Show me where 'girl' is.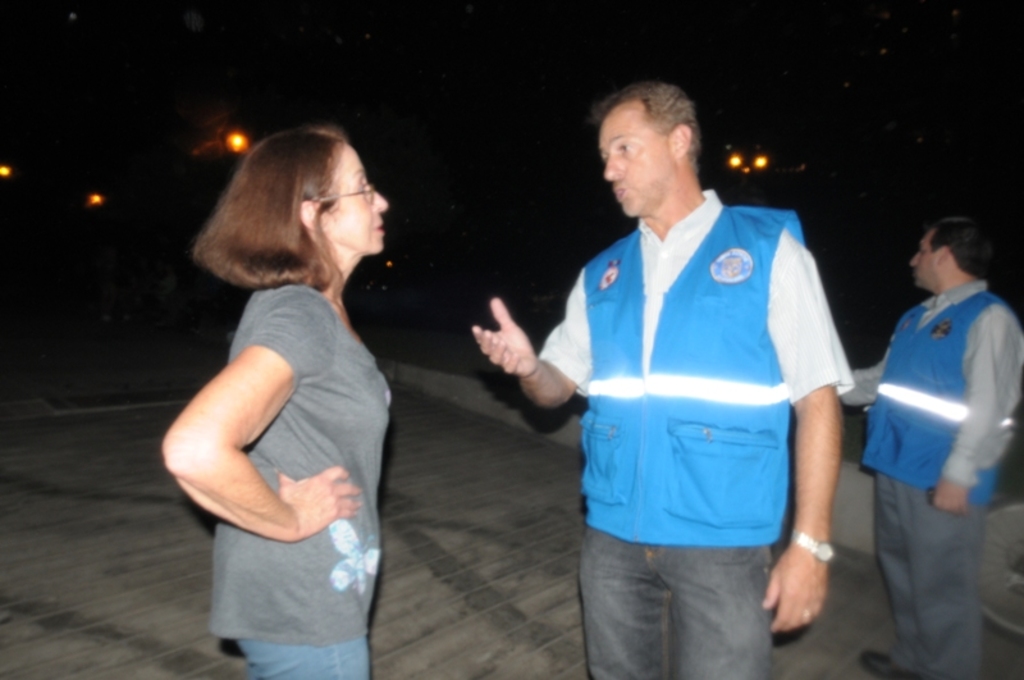
'girl' is at locate(160, 122, 396, 679).
